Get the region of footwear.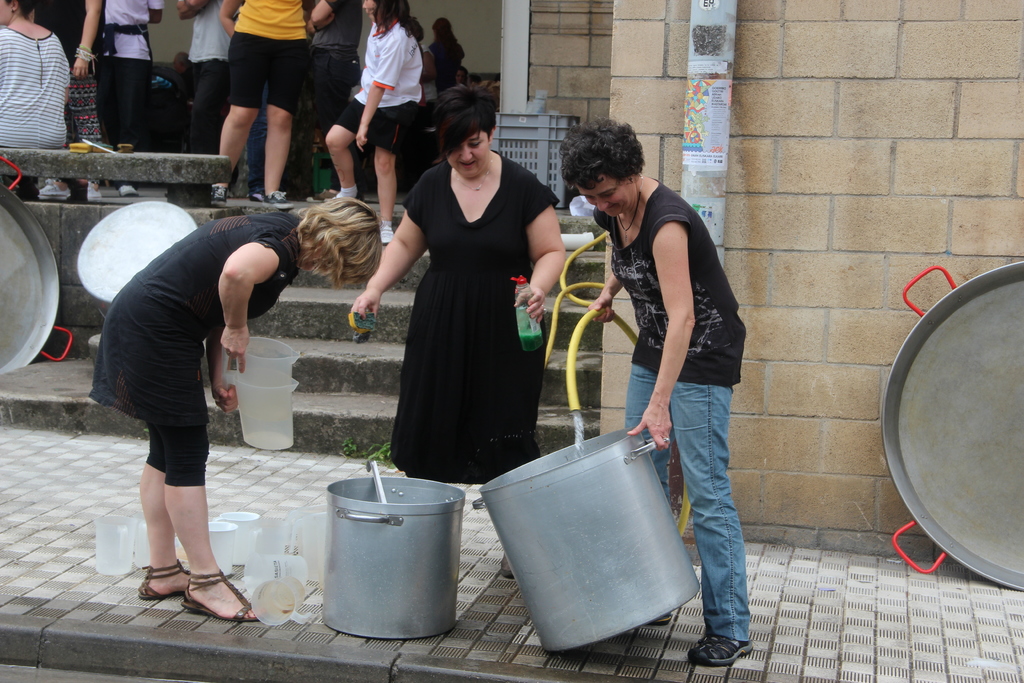
500:548:515:579.
